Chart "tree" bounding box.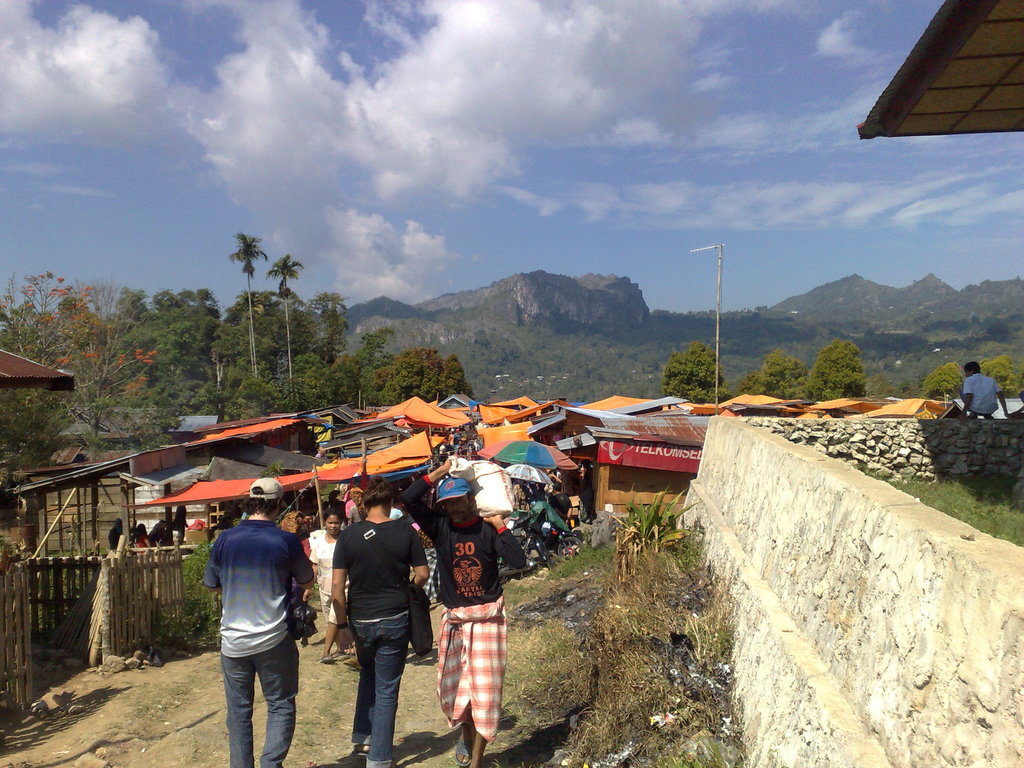
Charted: BBox(655, 342, 722, 402).
